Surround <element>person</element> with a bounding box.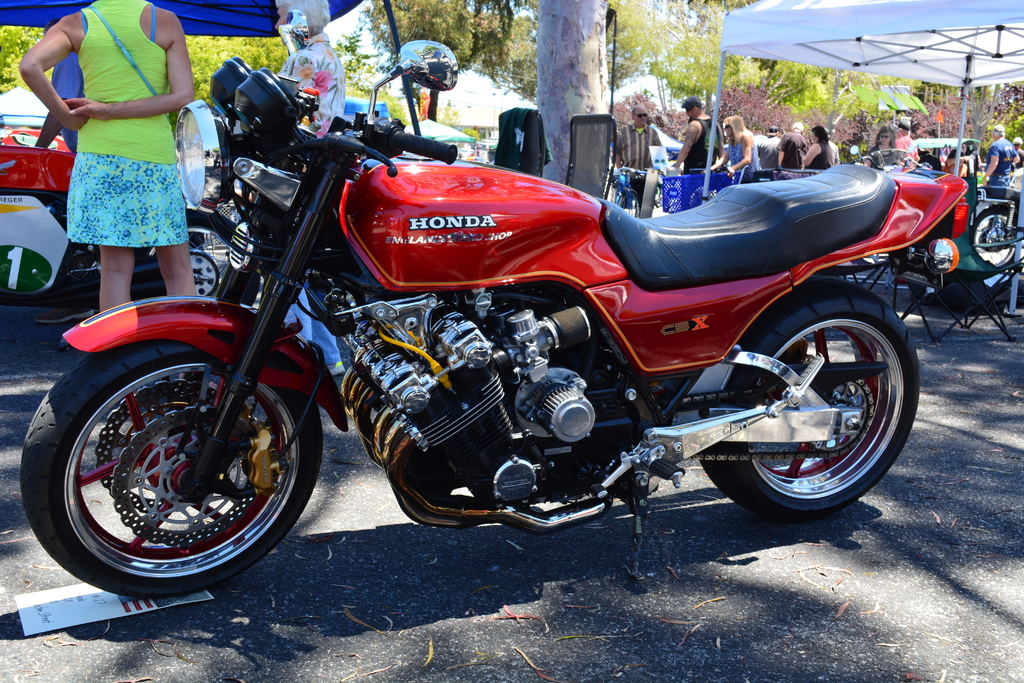
Rect(773, 122, 806, 167).
